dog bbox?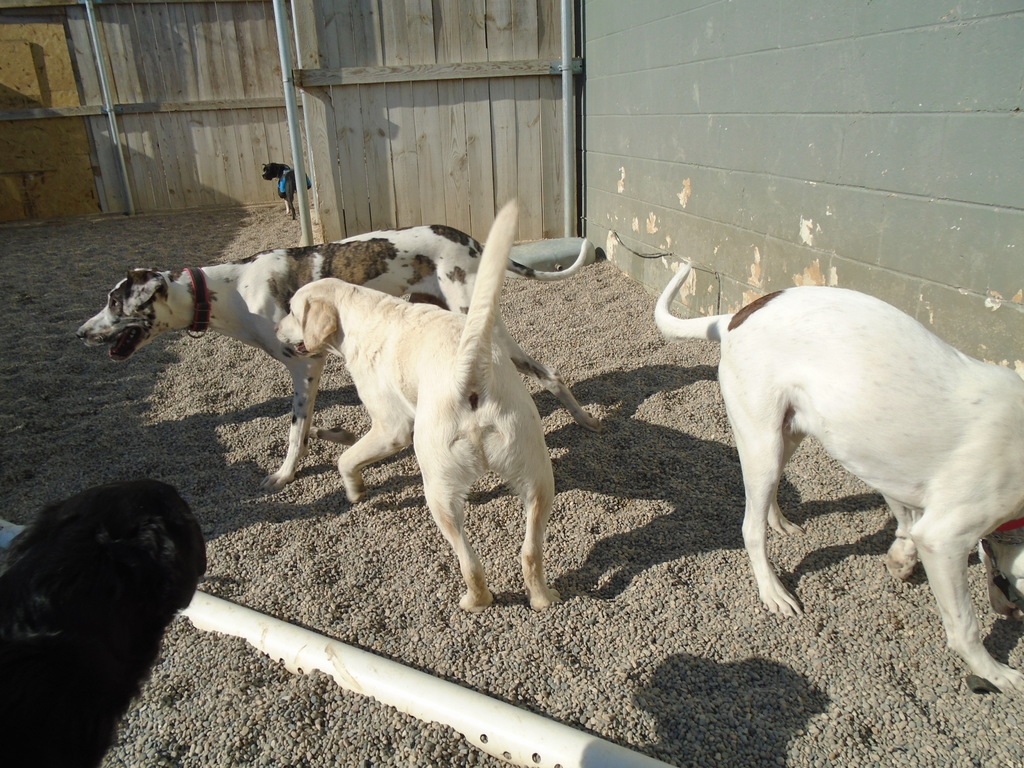
{"left": 270, "top": 199, "right": 566, "bottom": 614}
